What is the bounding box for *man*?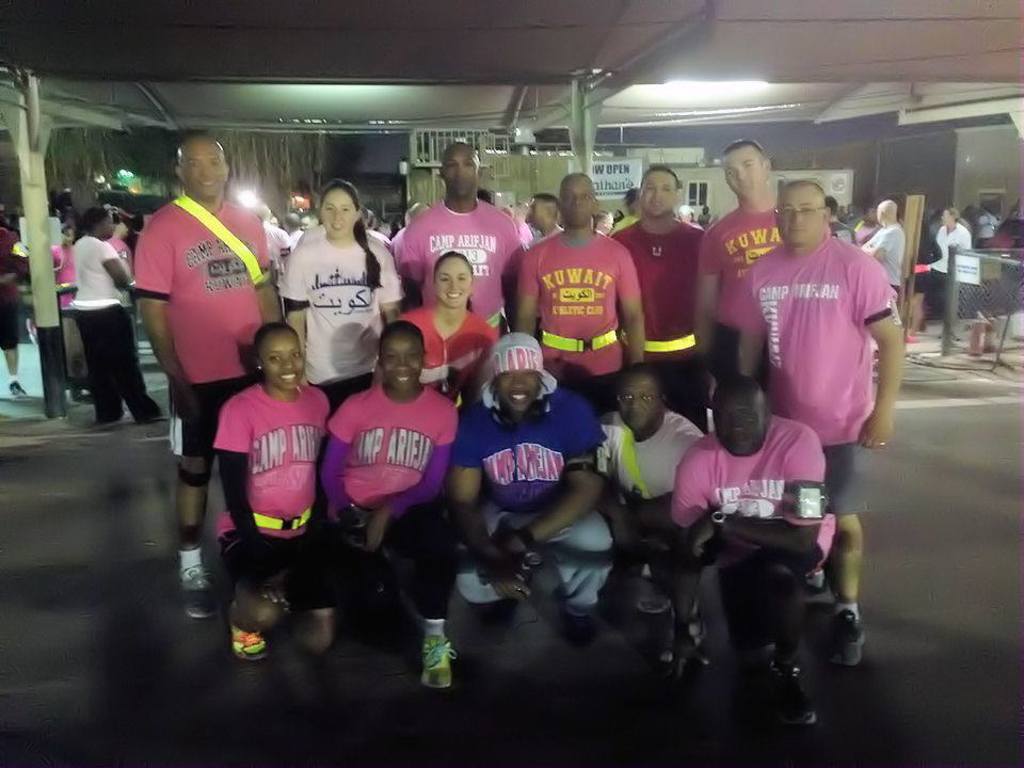
locate(394, 137, 529, 329).
